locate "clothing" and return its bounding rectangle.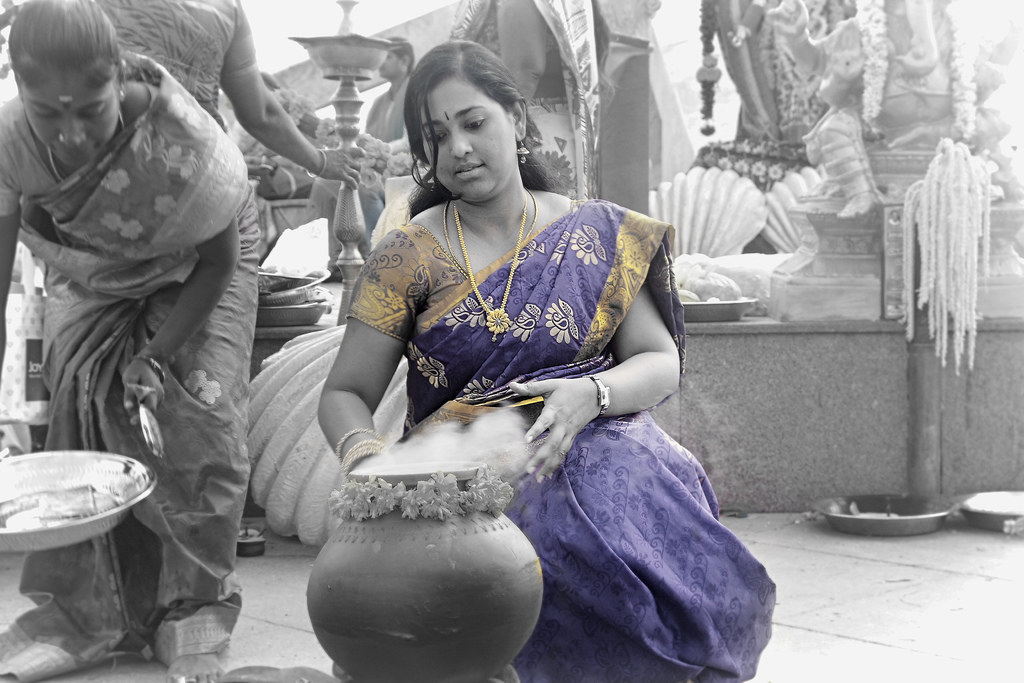
pyautogui.locateOnScreen(97, 0, 259, 128).
